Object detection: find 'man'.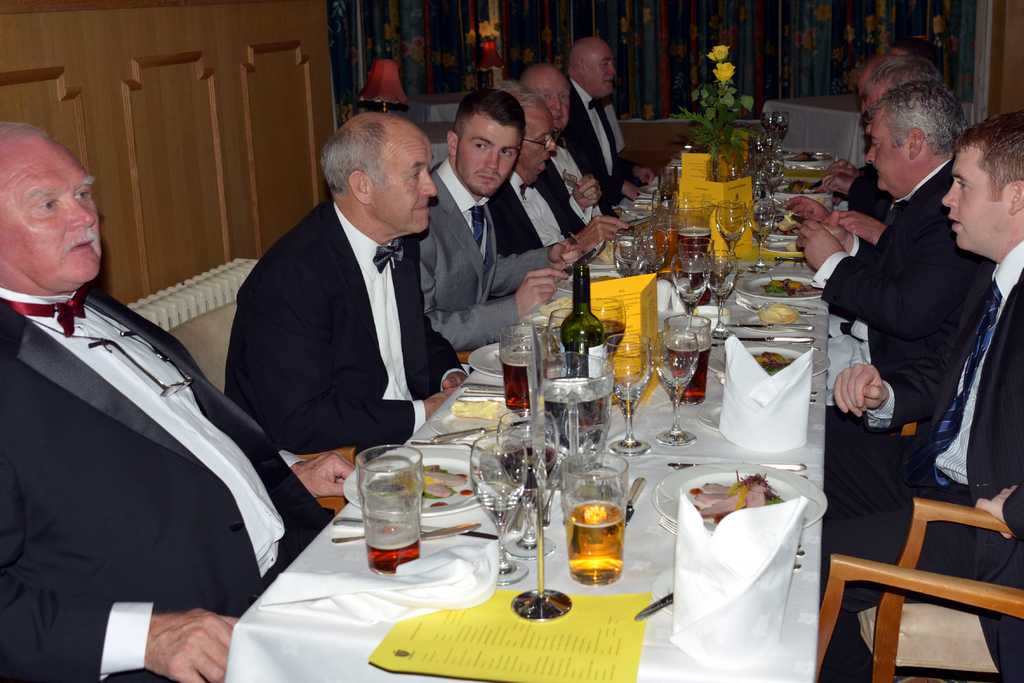
select_region(0, 135, 359, 682).
